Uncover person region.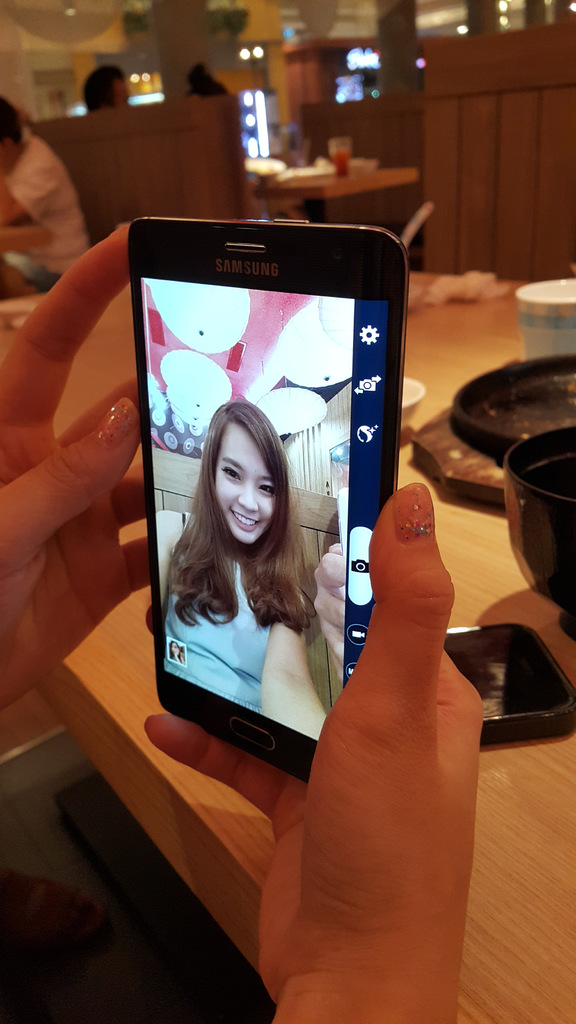
Uncovered: (0,97,81,290).
